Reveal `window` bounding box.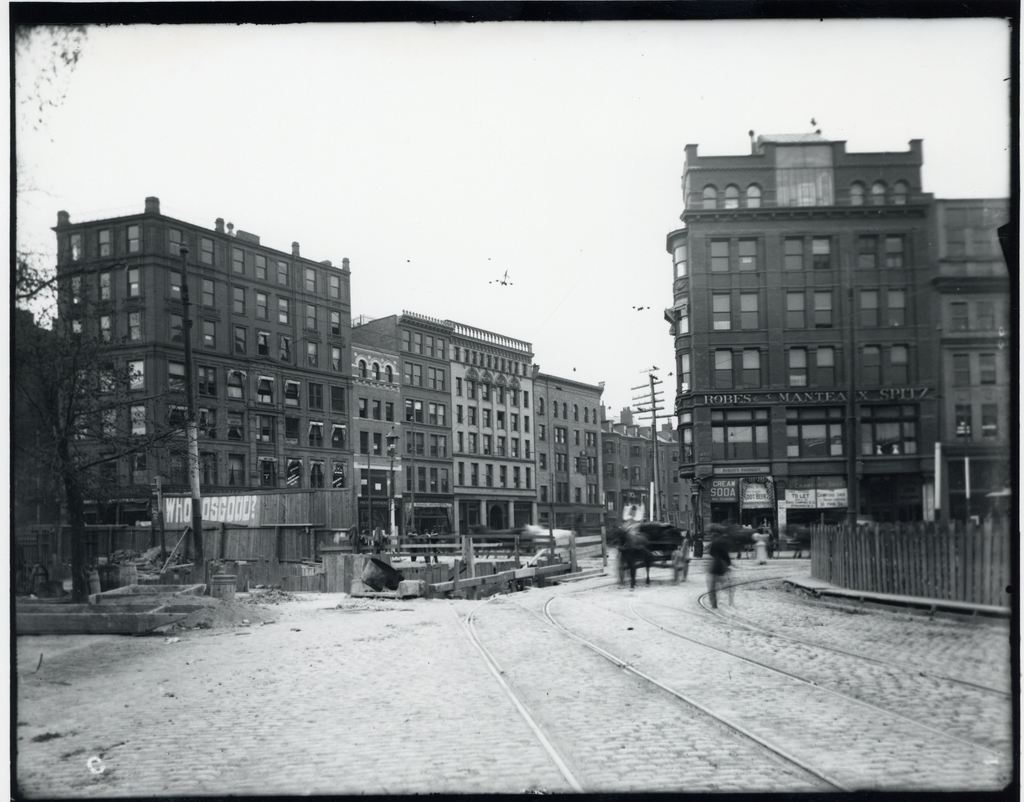
Revealed: <box>196,453,214,496</box>.
